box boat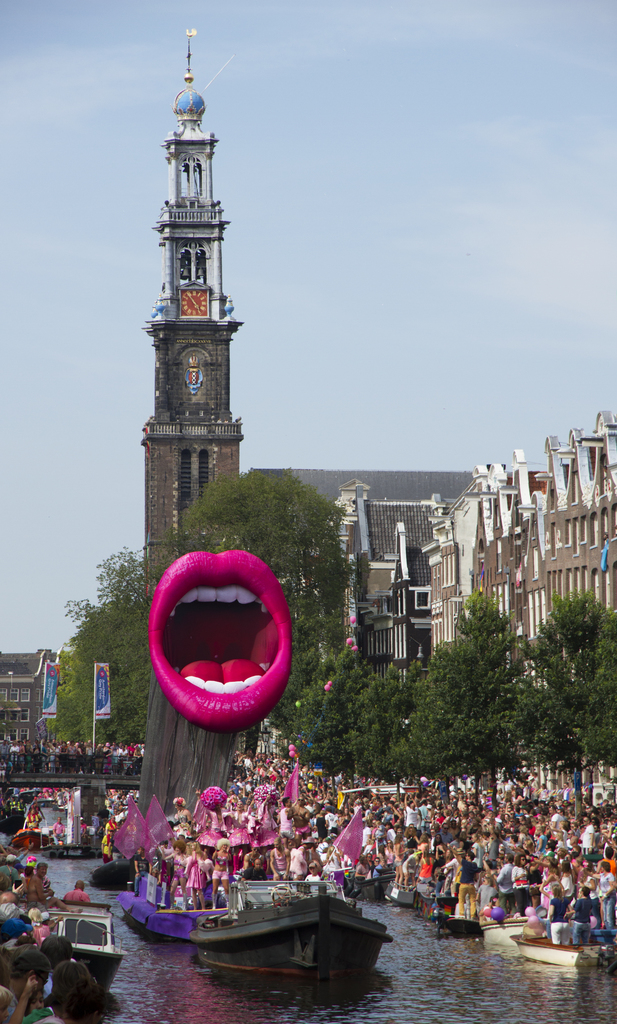
box=[186, 876, 394, 990]
